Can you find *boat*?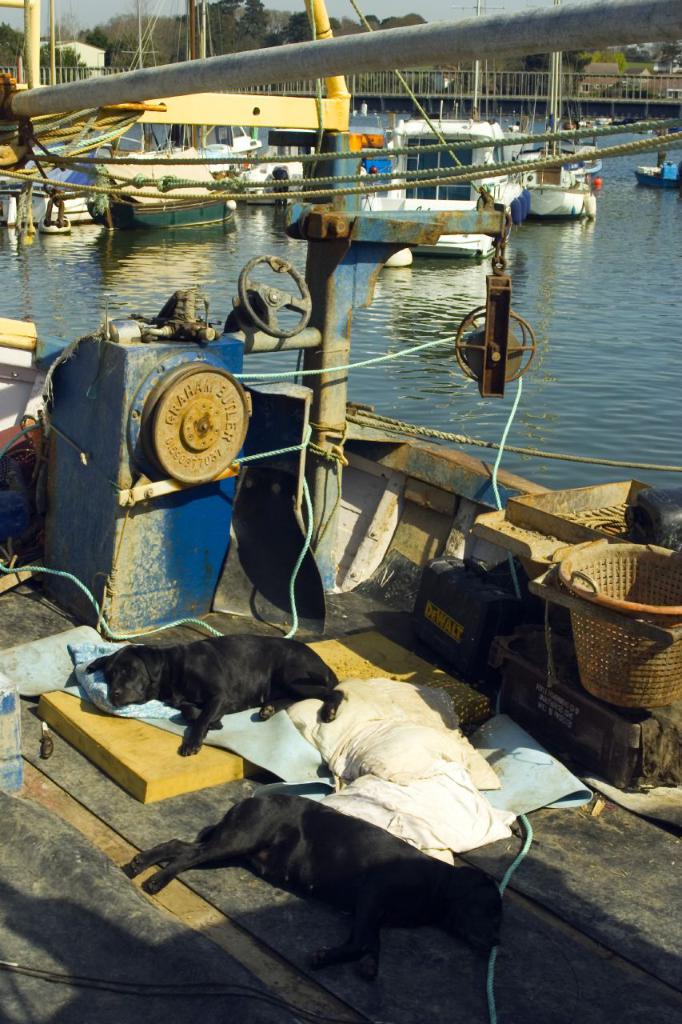
Yes, bounding box: [x1=0, y1=0, x2=681, y2=1023].
